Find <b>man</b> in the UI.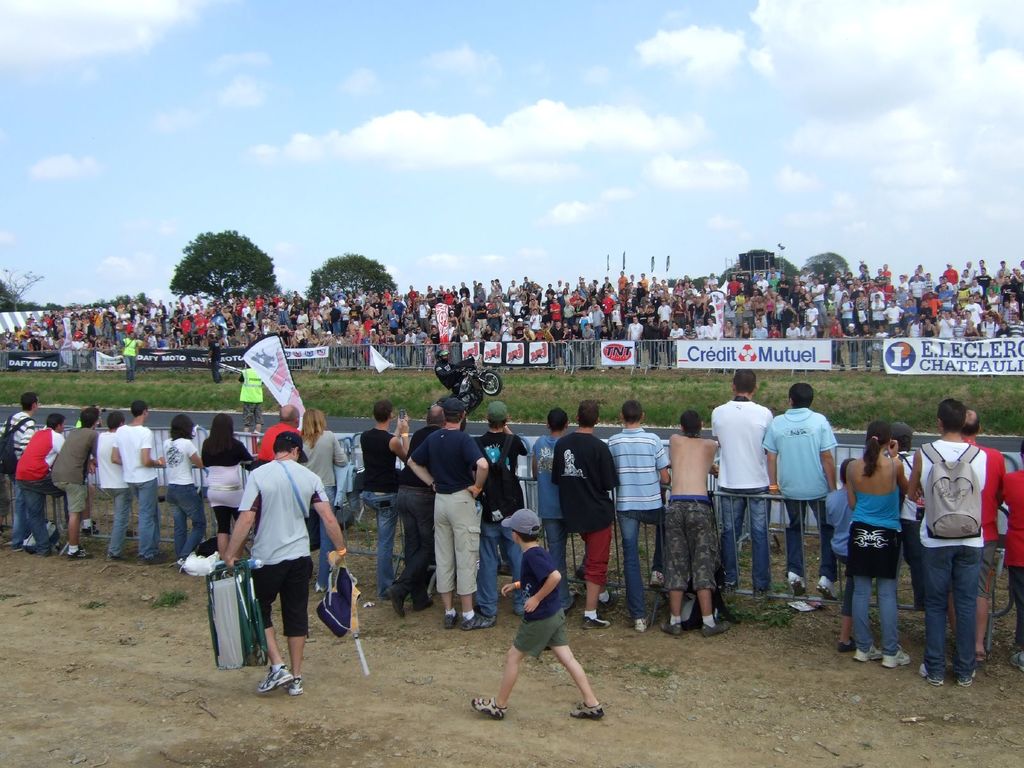
UI element at region(1002, 277, 1014, 290).
